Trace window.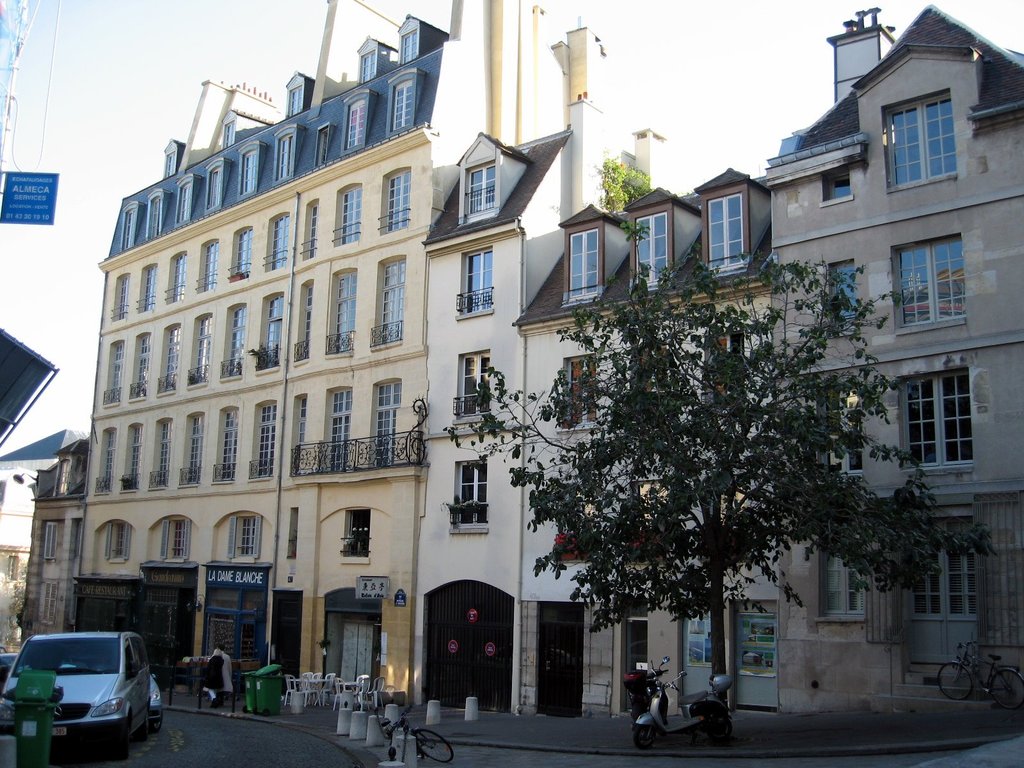
Traced to pyautogui.locateOnScreen(163, 519, 191, 561).
